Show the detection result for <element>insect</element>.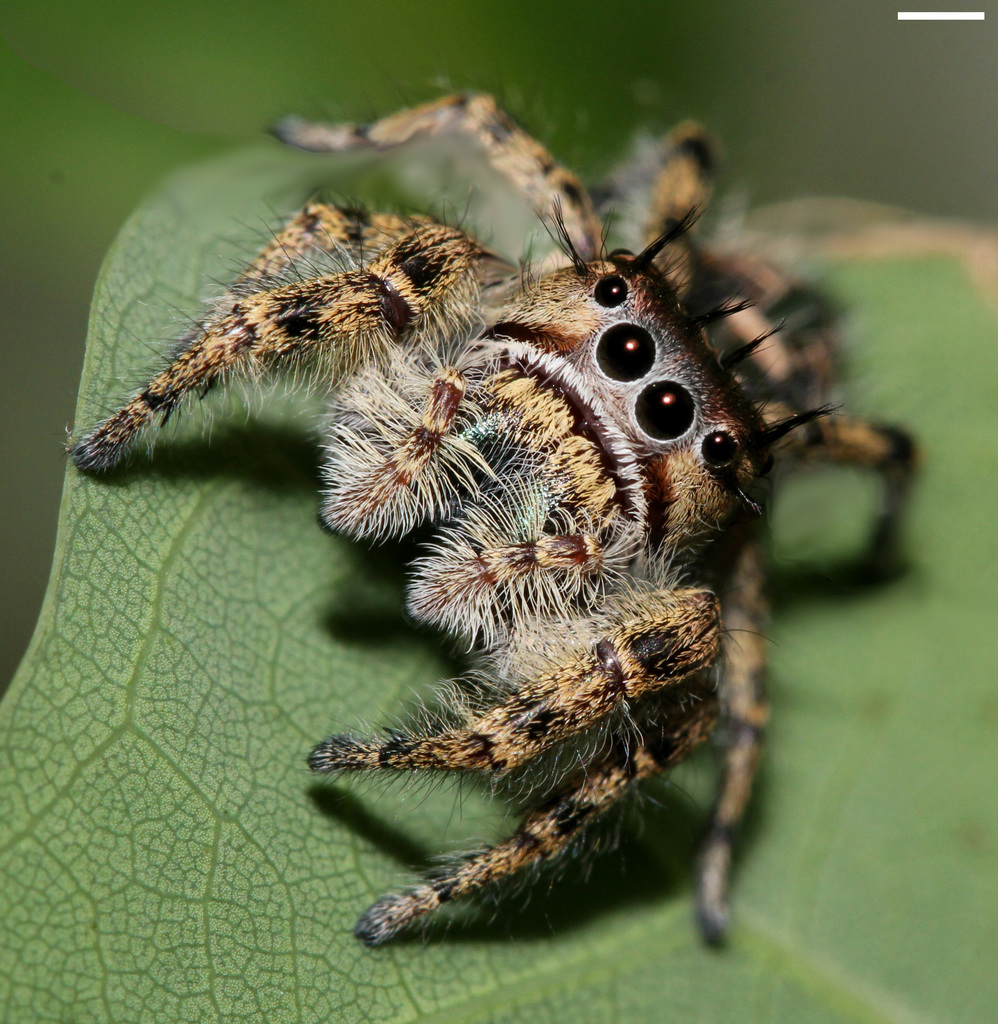
box=[64, 61, 927, 940].
